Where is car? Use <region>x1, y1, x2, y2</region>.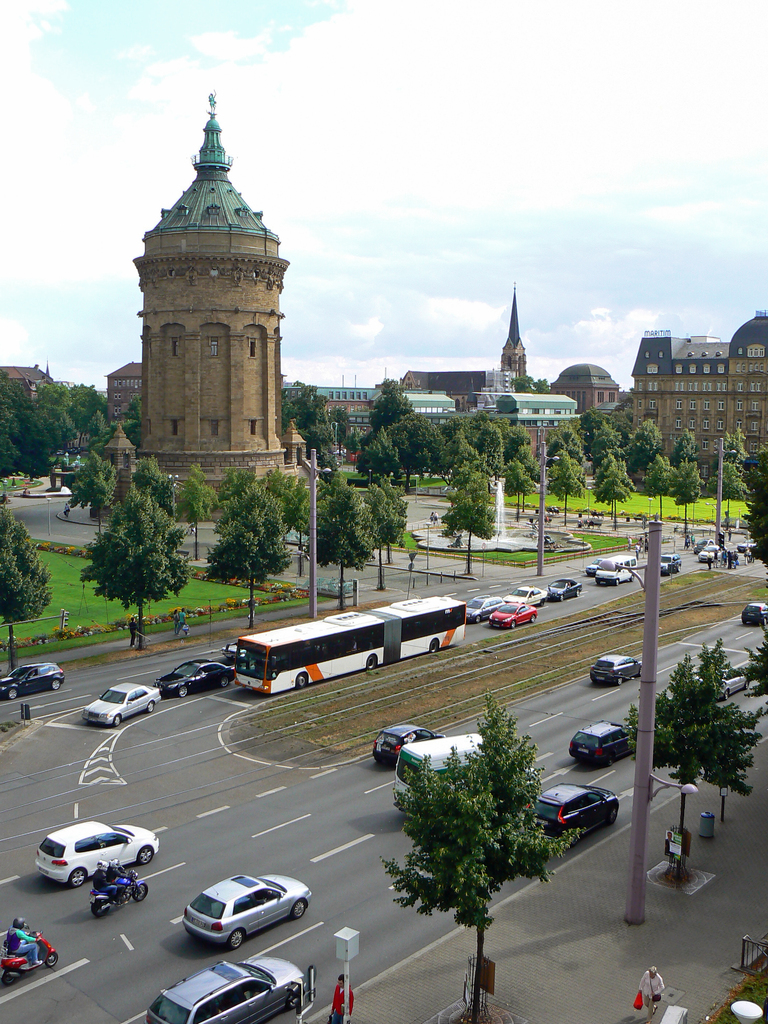
<region>600, 557, 631, 589</region>.
